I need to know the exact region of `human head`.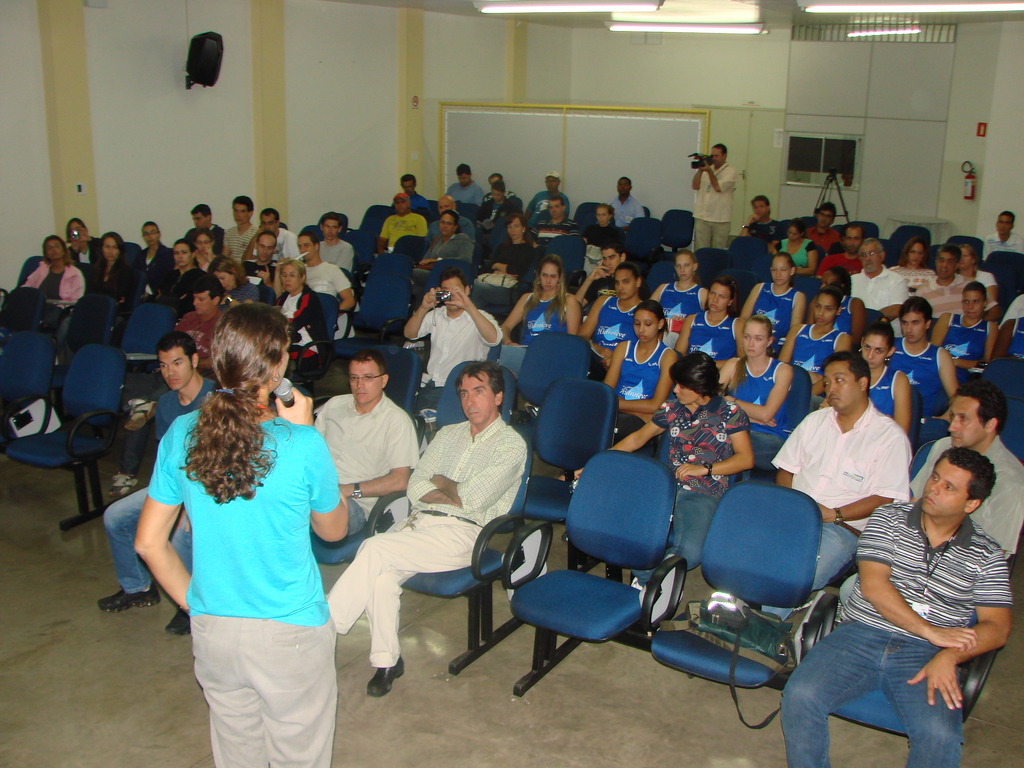
Region: {"x1": 187, "y1": 204, "x2": 211, "y2": 228}.
